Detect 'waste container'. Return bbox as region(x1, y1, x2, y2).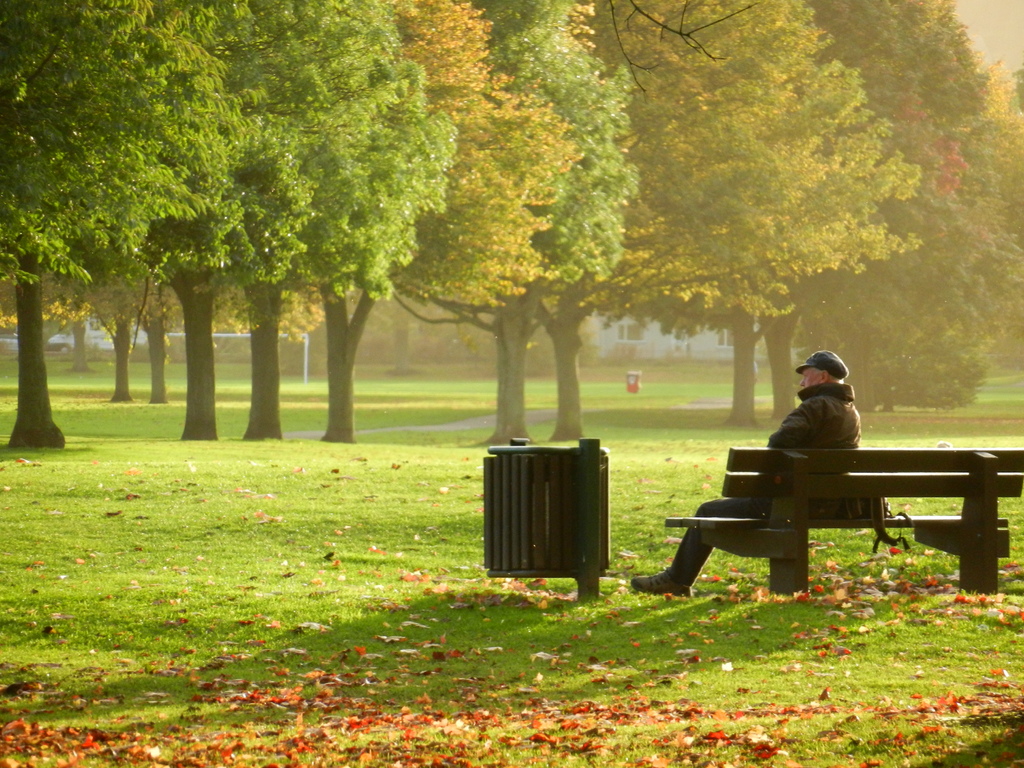
region(476, 431, 618, 595).
